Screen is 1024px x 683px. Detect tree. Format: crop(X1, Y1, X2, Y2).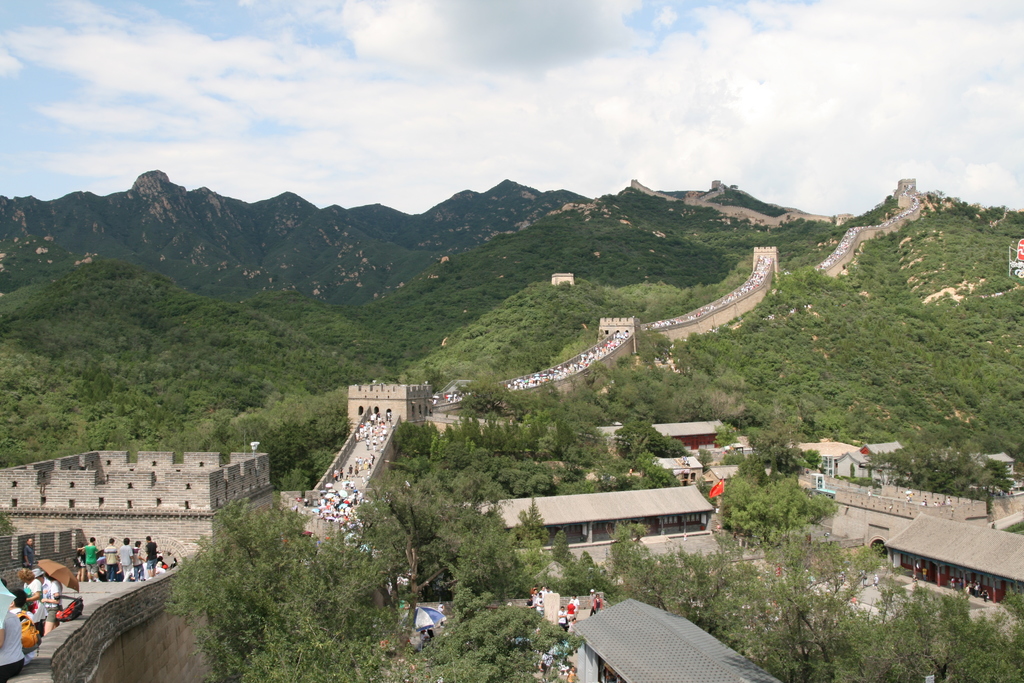
crop(163, 486, 599, 682).
